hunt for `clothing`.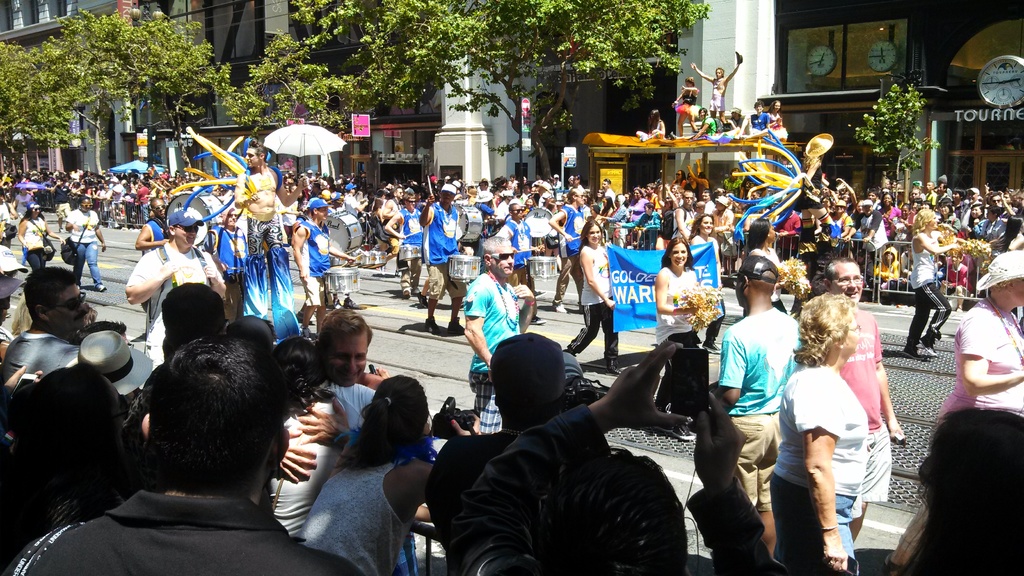
Hunted down at {"x1": 74, "y1": 201, "x2": 108, "y2": 289}.
